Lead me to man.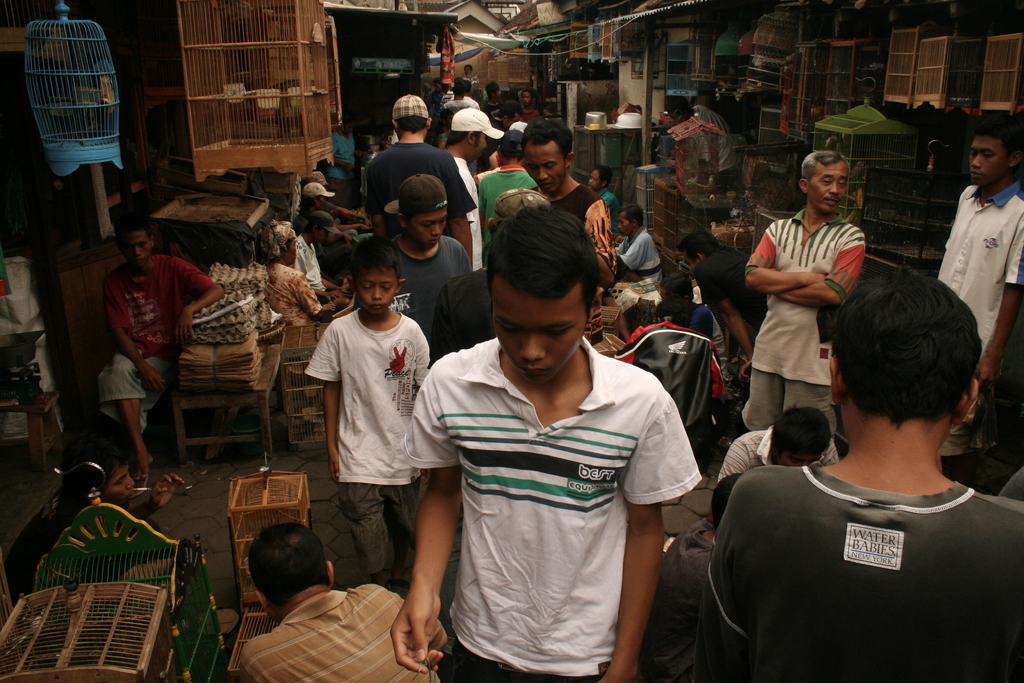
Lead to region(606, 201, 664, 294).
